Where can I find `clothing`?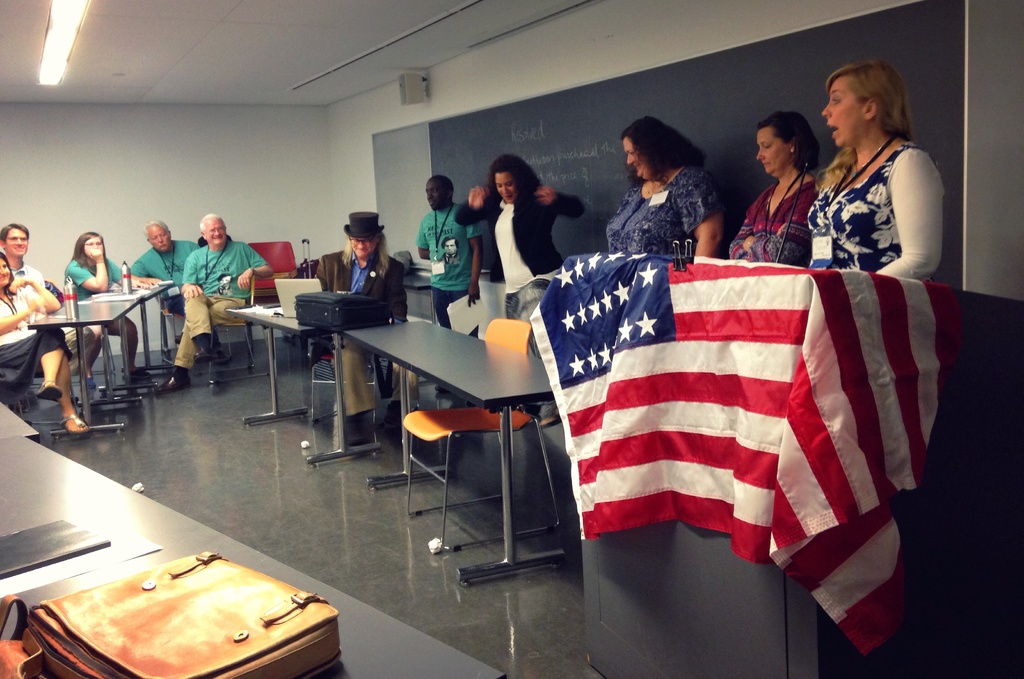
You can find it at region(0, 286, 81, 394).
